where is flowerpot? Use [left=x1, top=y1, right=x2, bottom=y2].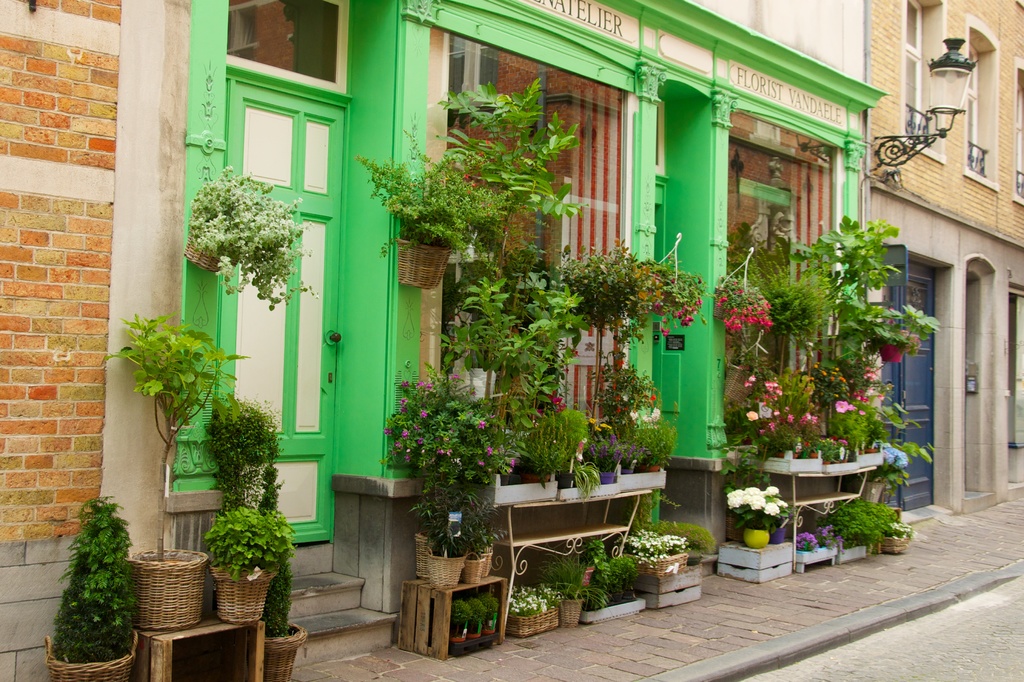
[left=472, top=551, right=495, bottom=582].
